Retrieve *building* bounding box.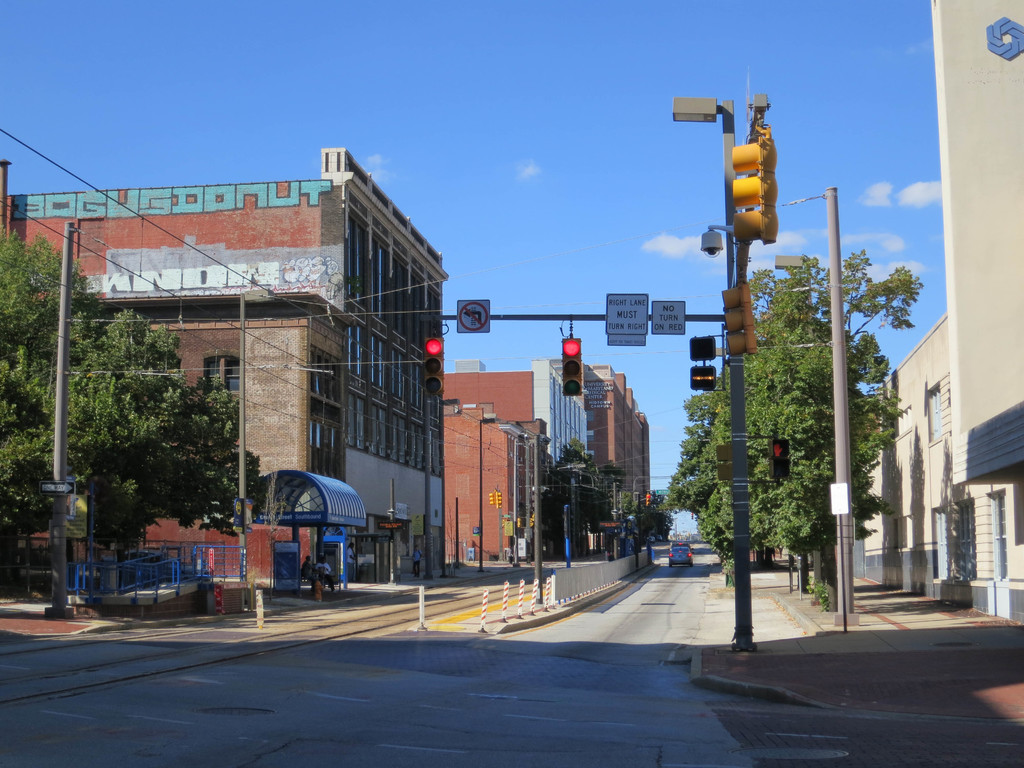
Bounding box: select_region(929, 0, 1023, 628).
